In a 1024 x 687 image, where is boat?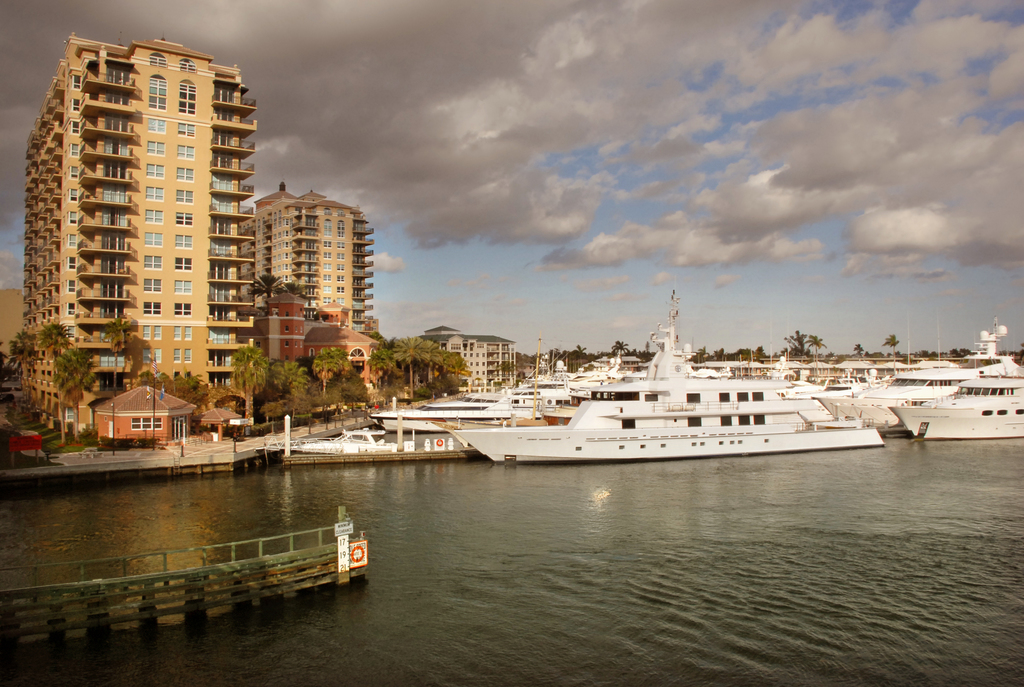
(x1=820, y1=365, x2=972, y2=436).
